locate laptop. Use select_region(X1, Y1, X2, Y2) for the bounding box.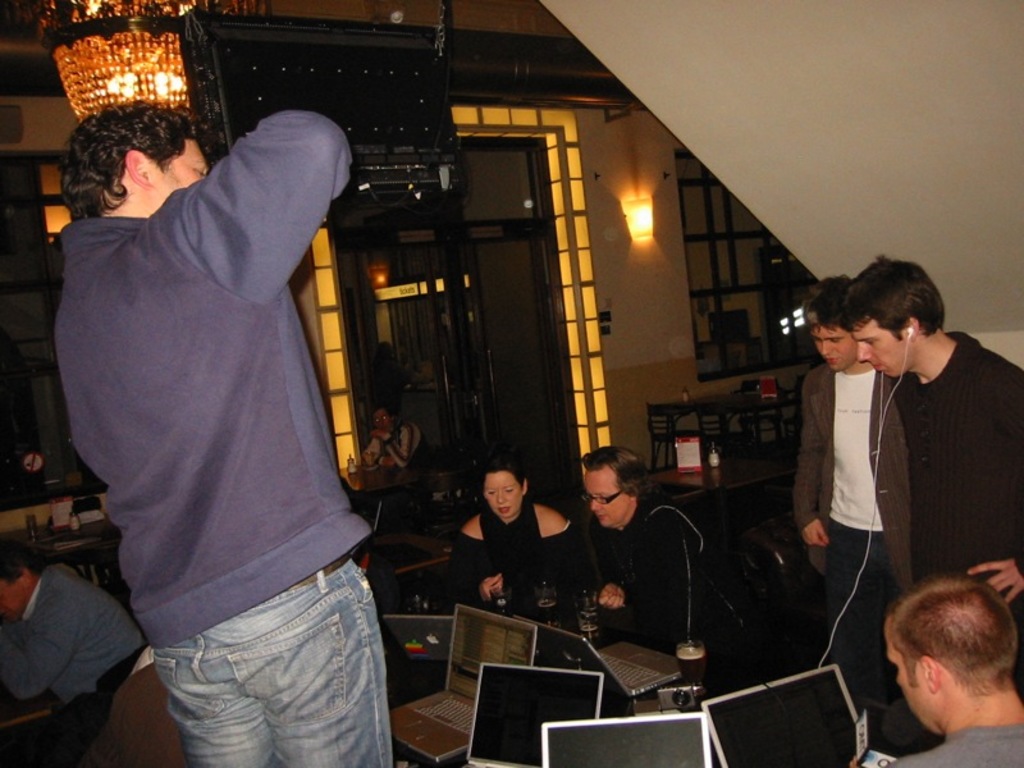
select_region(700, 655, 895, 767).
